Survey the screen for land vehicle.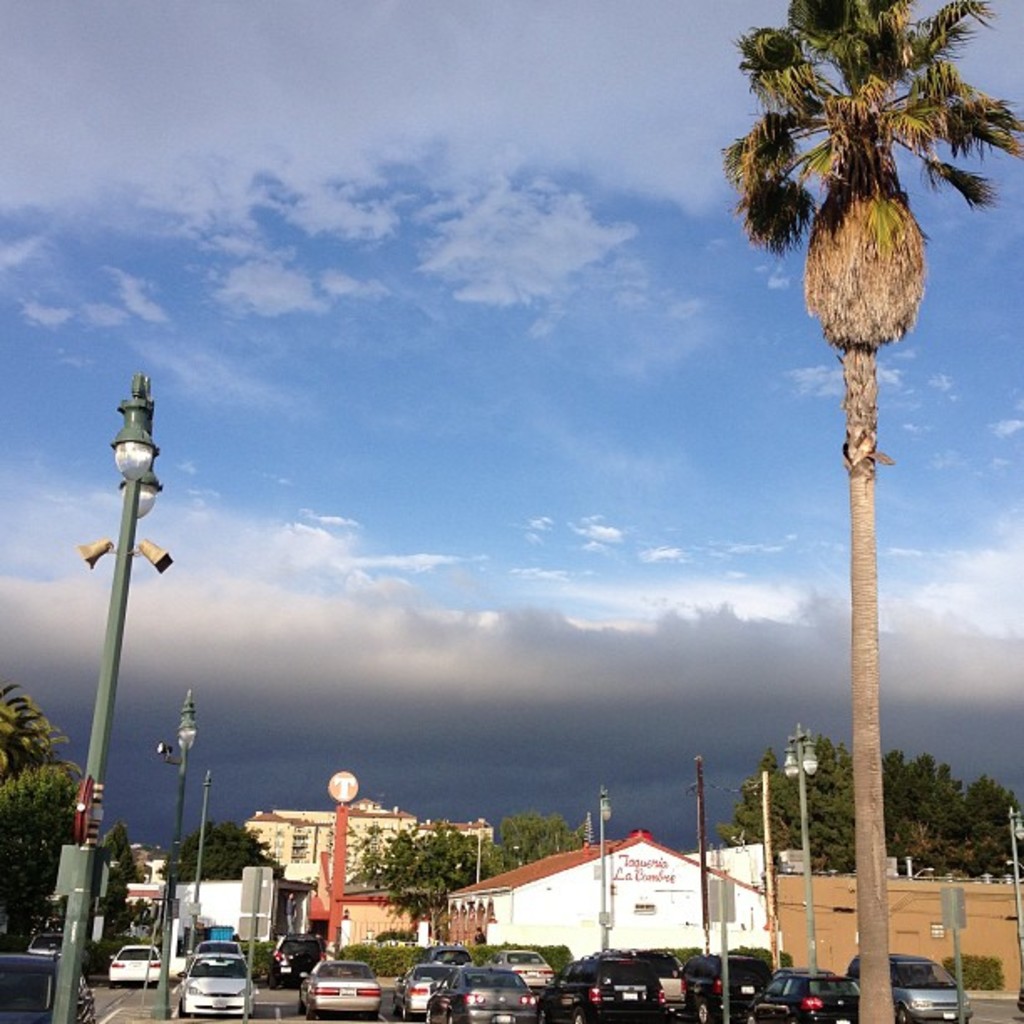
Survey found: (x1=845, y1=947, x2=975, y2=1019).
